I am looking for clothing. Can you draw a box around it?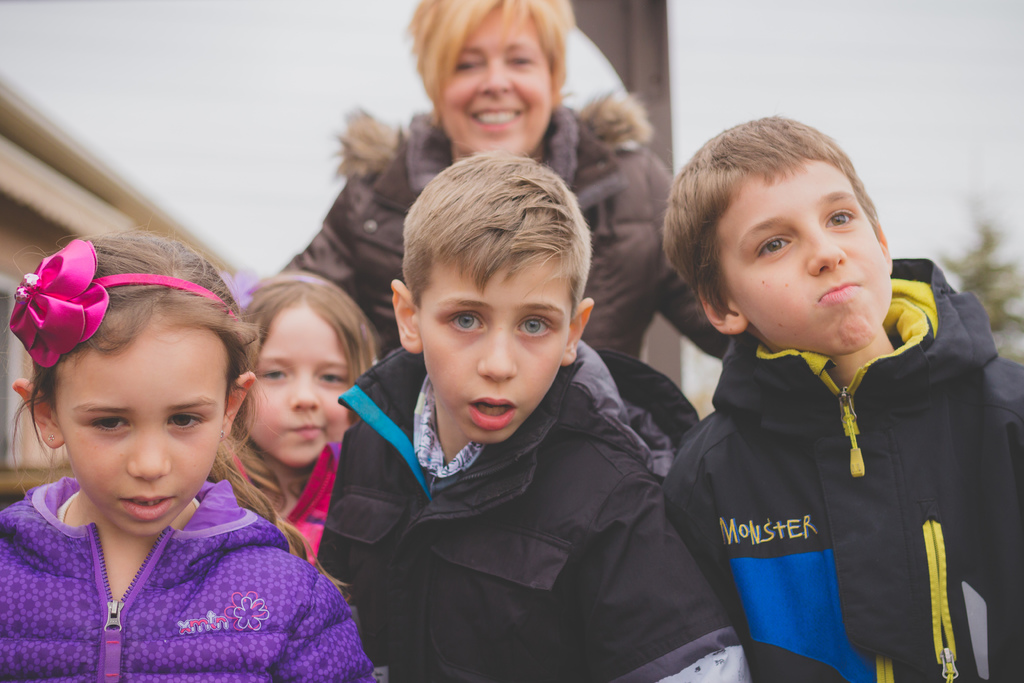
Sure, the bounding box is bbox=[318, 342, 751, 682].
